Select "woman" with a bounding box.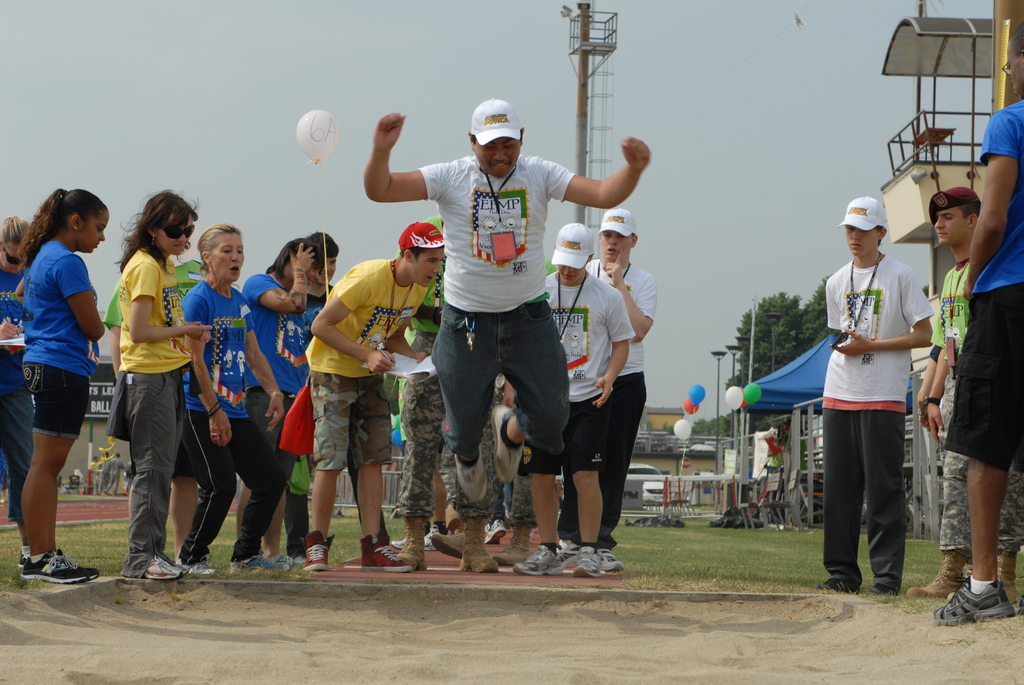
select_region(103, 189, 213, 582).
